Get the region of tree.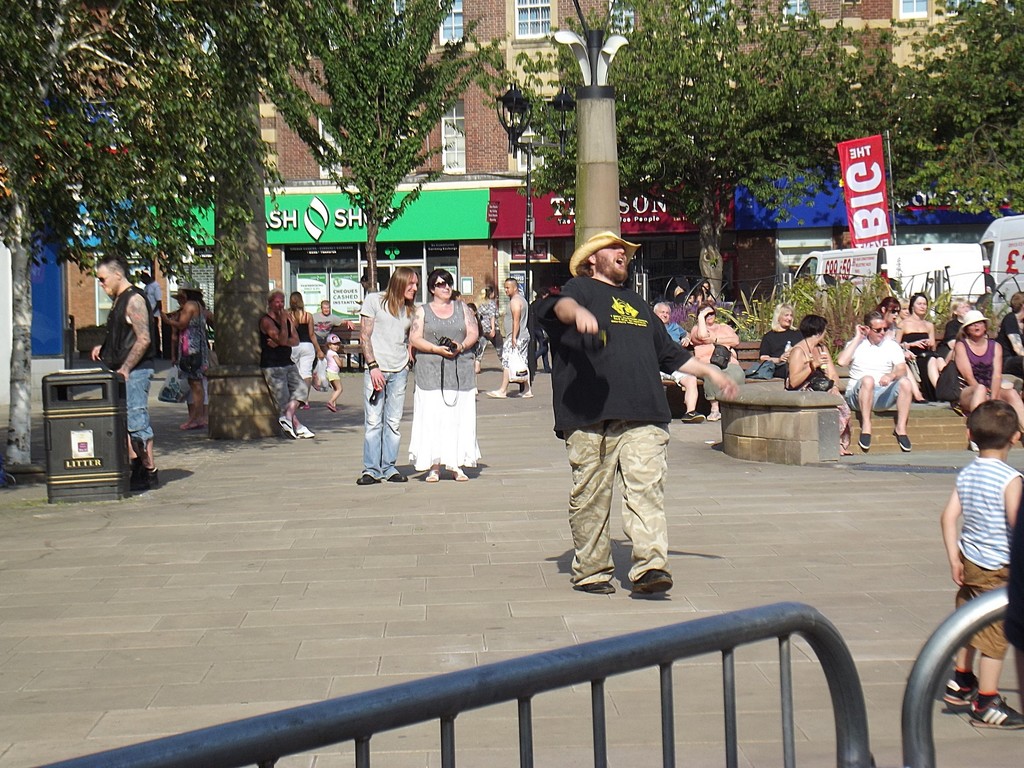
{"x1": 874, "y1": 0, "x2": 1023, "y2": 229}.
